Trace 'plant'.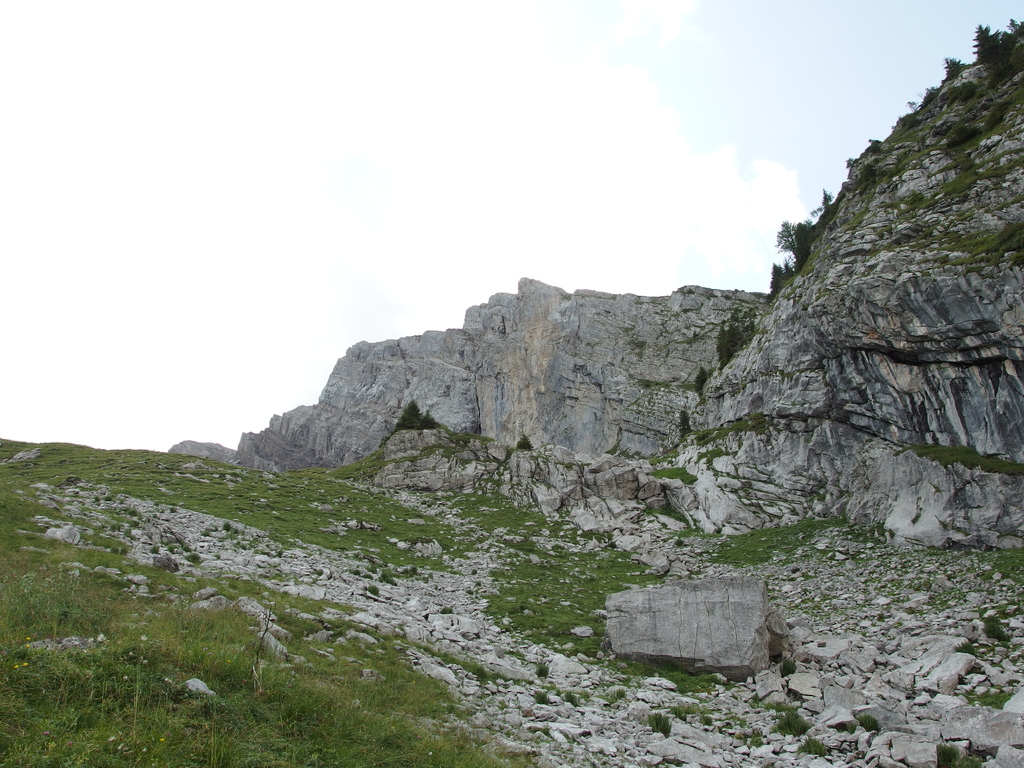
Traced to 979:614:1004:636.
